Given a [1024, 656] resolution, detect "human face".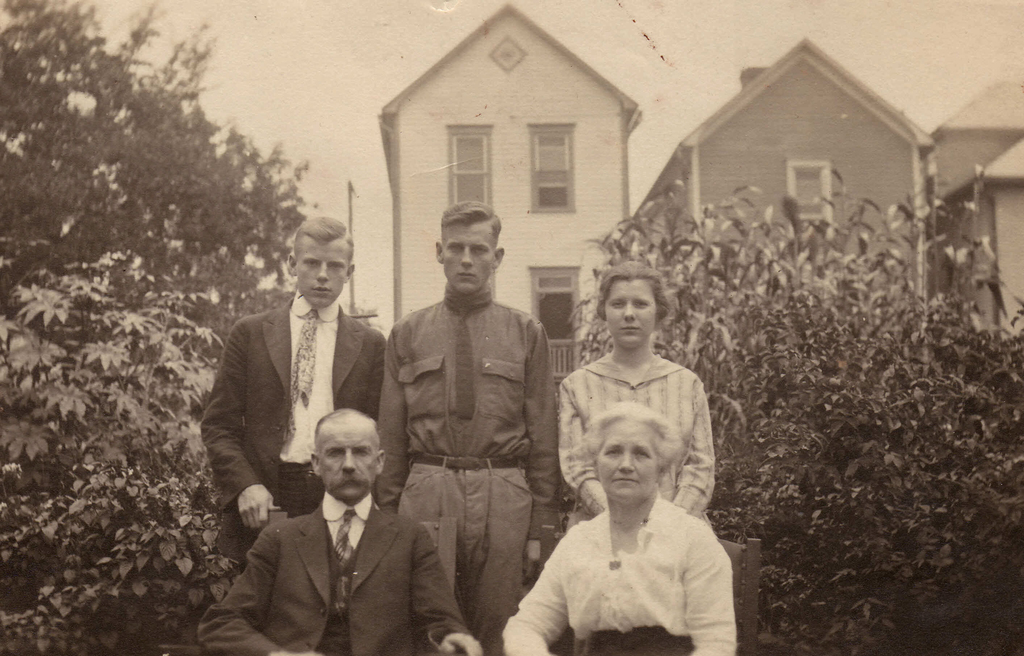
locate(320, 422, 376, 502).
